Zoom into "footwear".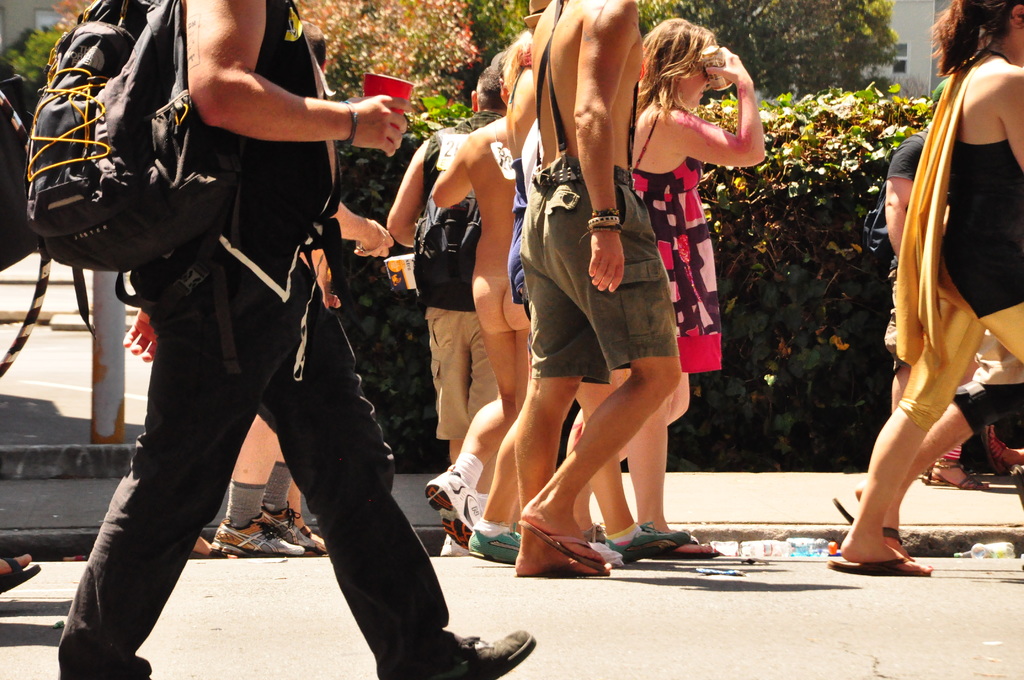
Zoom target: (x1=425, y1=460, x2=481, y2=547).
